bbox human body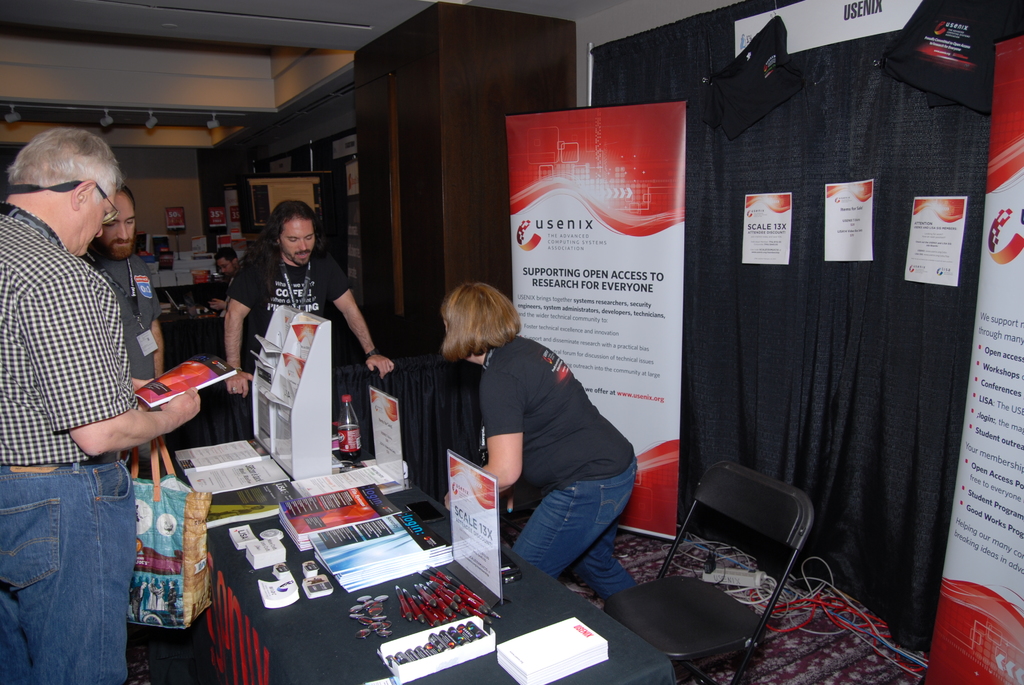
{"left": 413, "top": 292, "right": 629, "bottom": 610}
